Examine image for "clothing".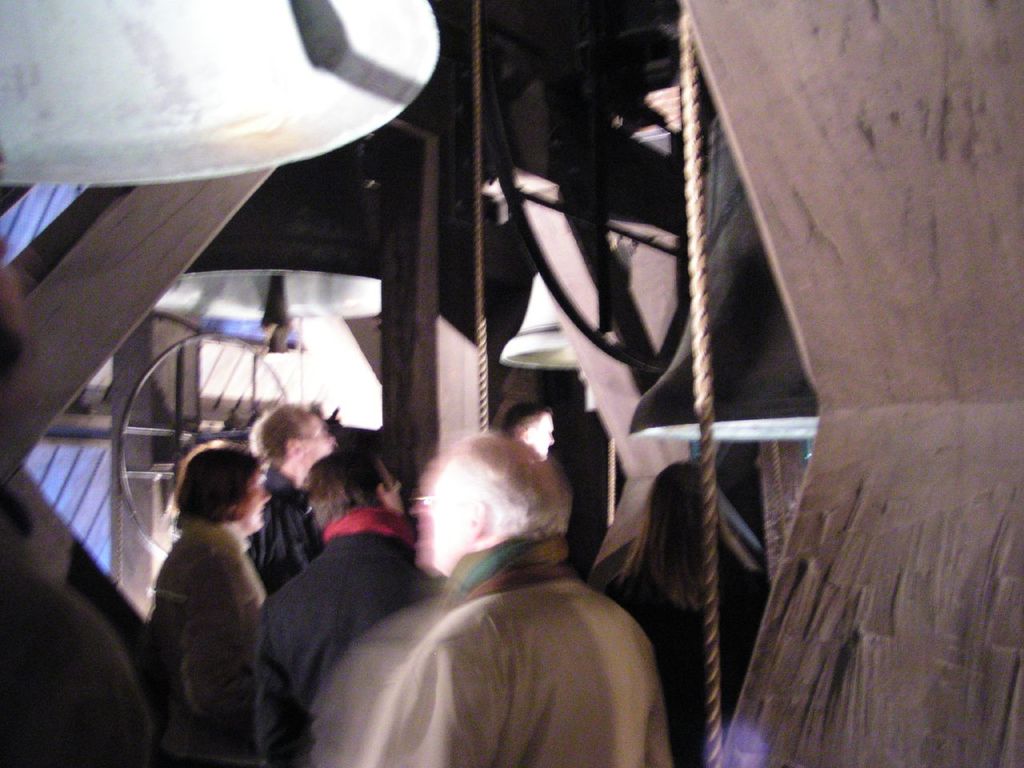
Examination result: [146, 522, 268, 767].
